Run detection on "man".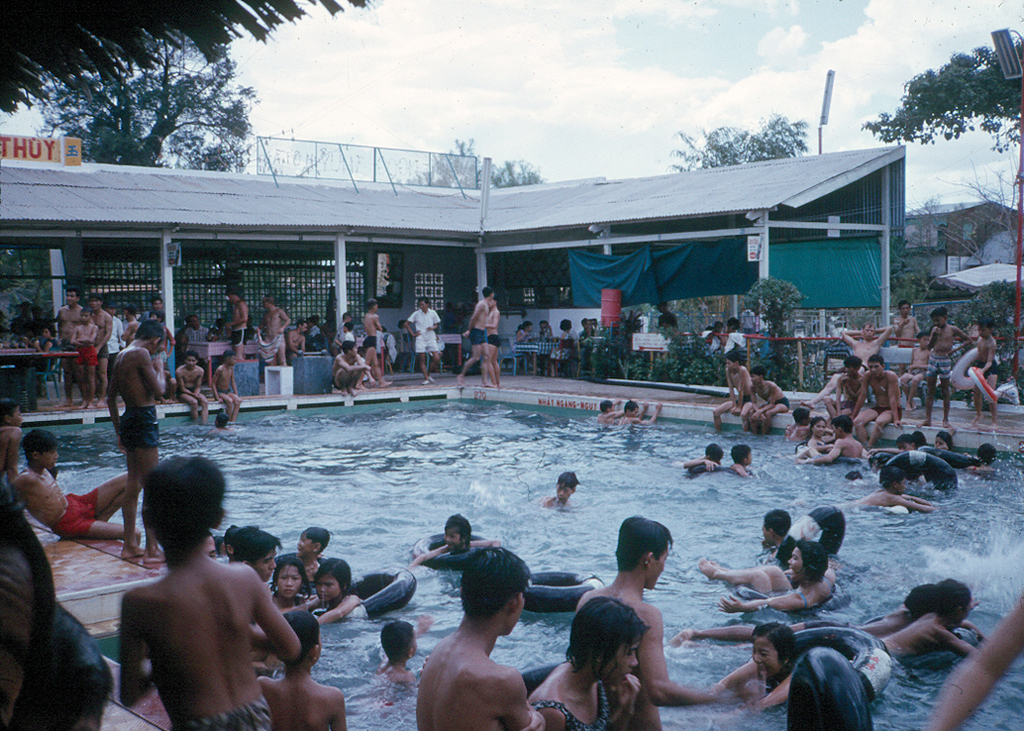
Result: region(853, 356, 901, 449).
